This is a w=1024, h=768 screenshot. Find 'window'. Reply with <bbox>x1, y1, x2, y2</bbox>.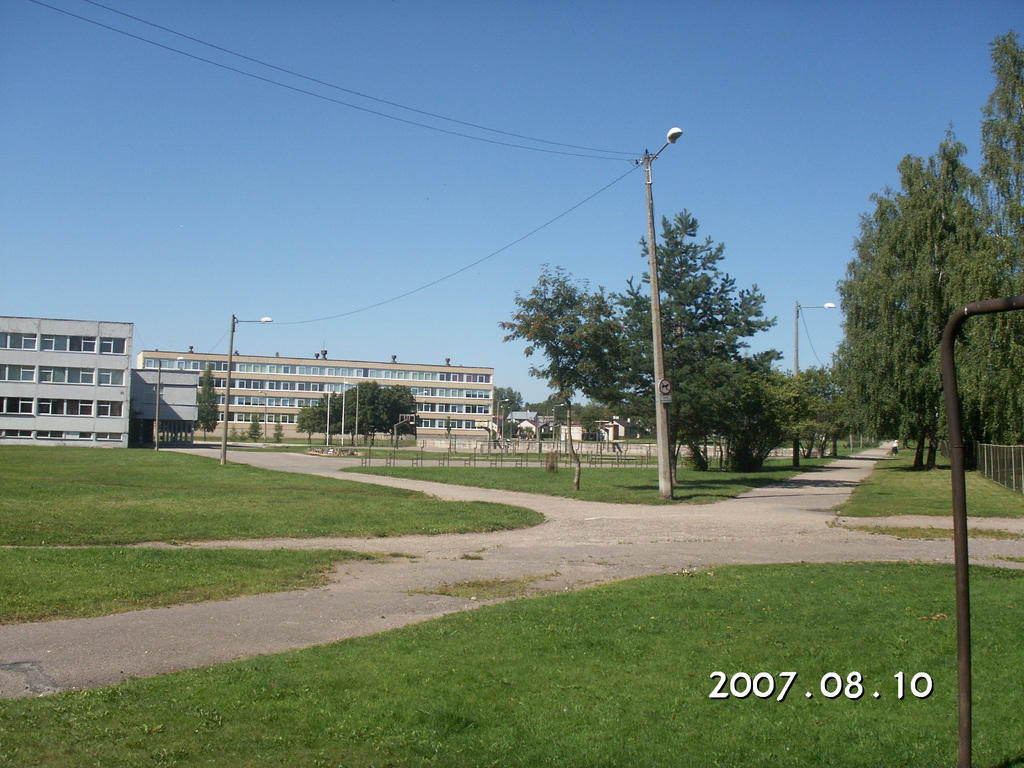
<bbox>451, 373, 461, 381</bbox>.
